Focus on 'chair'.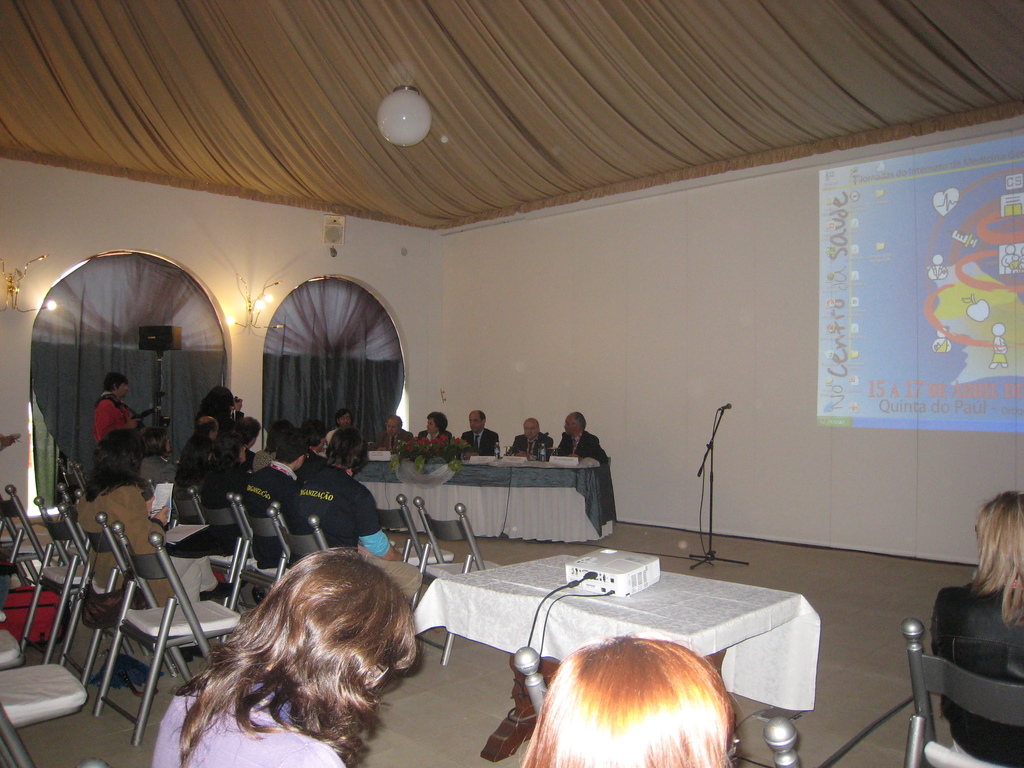
Focused at region(91, 524, 241, 749).
